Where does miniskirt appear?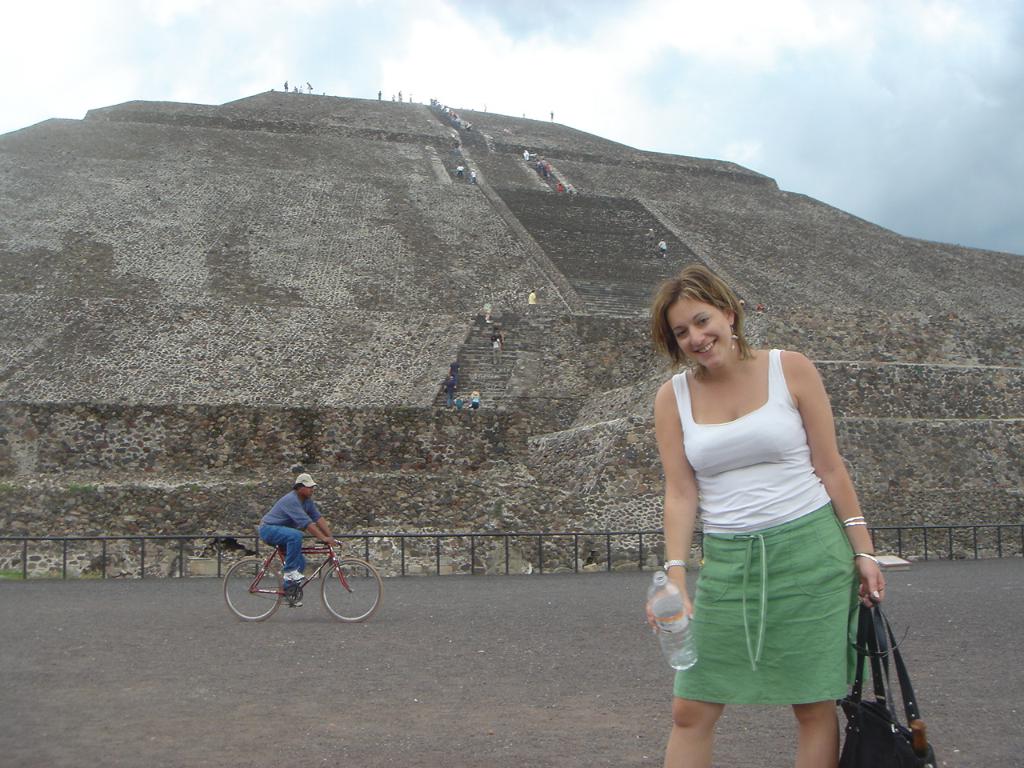
Appears at rect(674, 501, 863, 706).
